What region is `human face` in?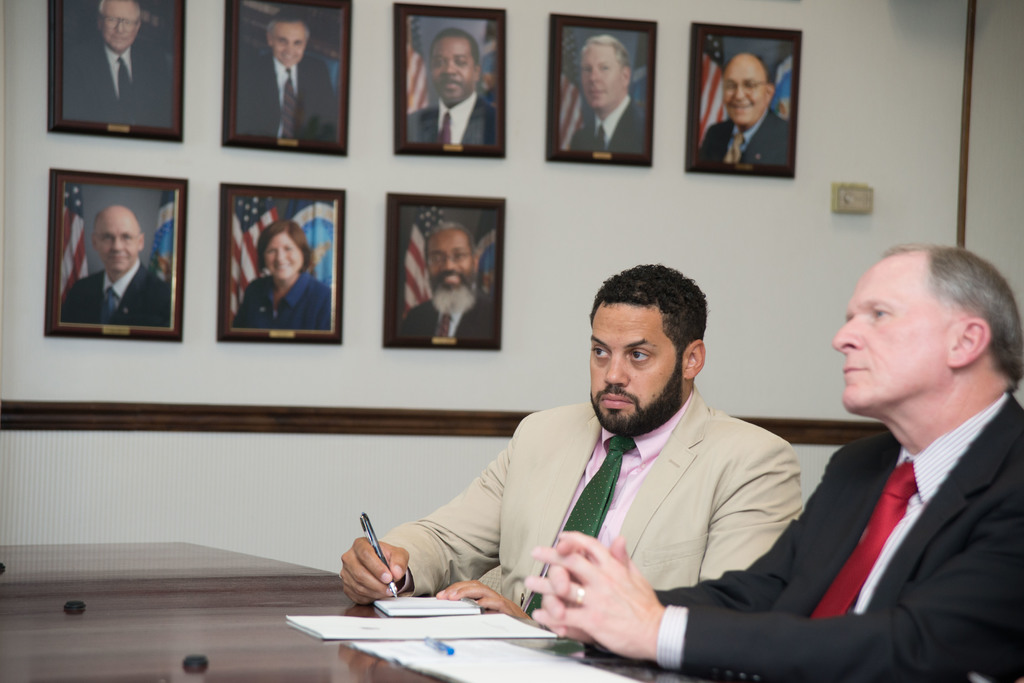
locate(721, 56, 763, 131).
